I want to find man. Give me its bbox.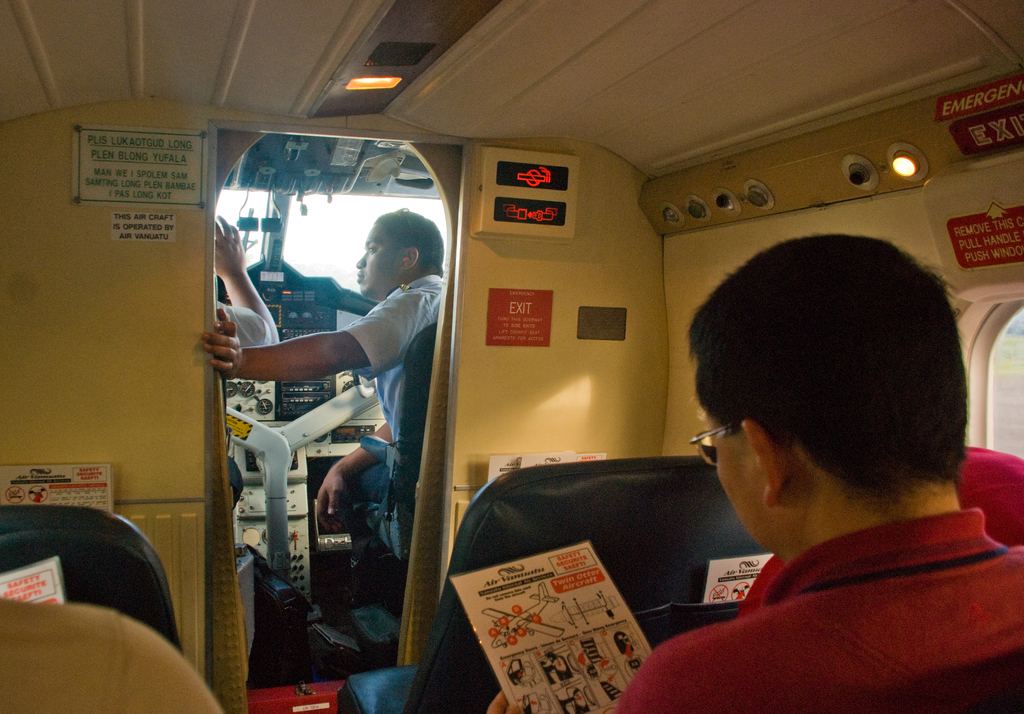
select_region(199, 209, 456, 626).
